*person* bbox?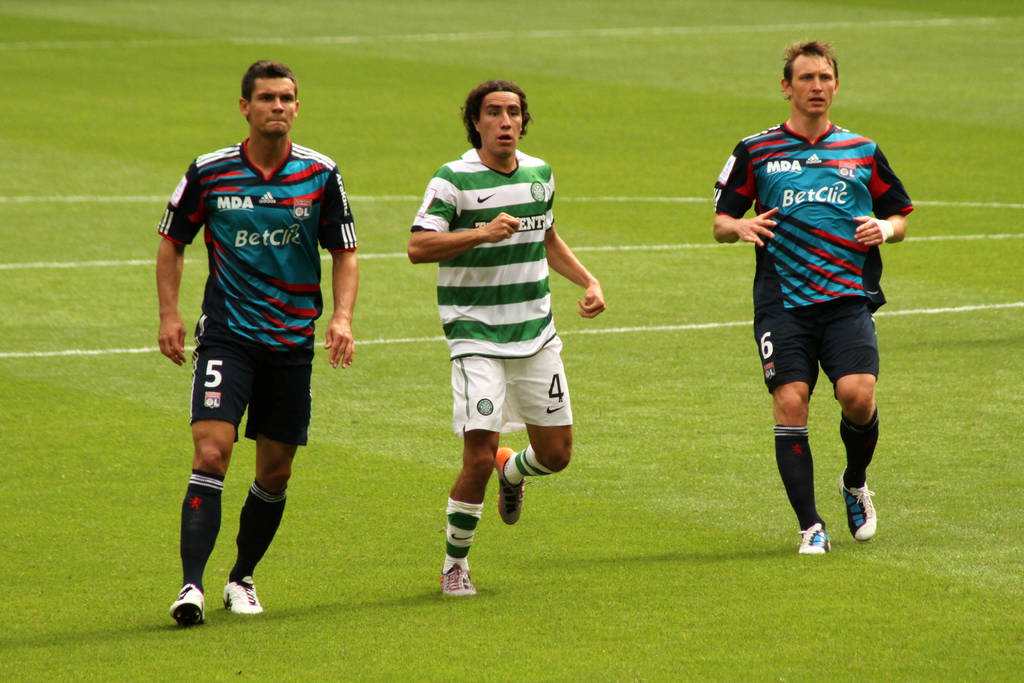
bbox=(394, 66, 618, 593)
